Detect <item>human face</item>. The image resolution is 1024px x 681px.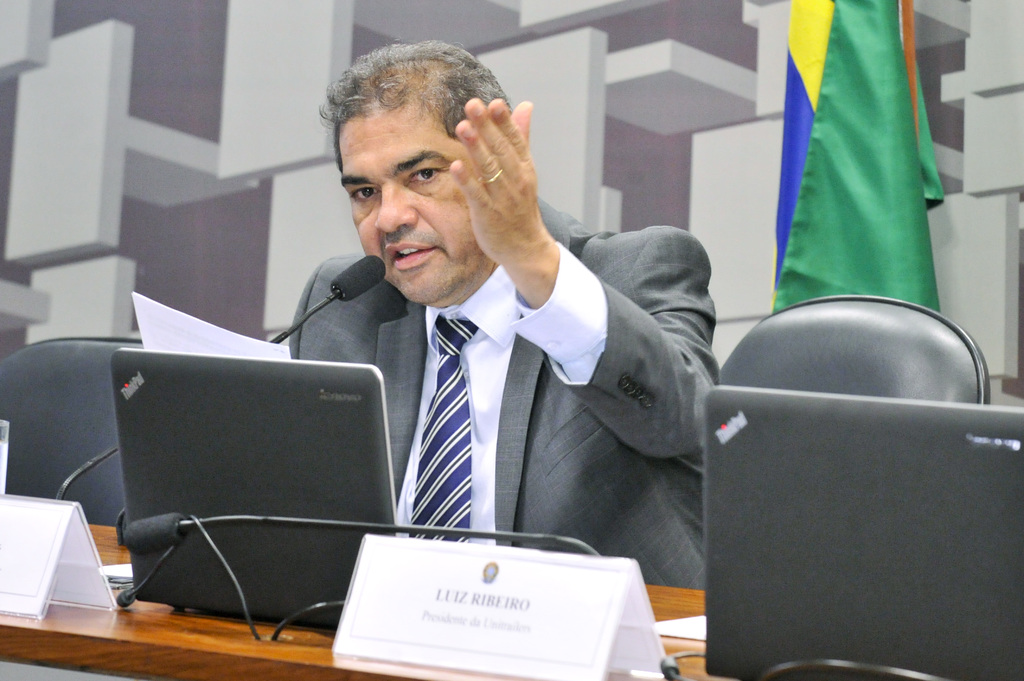
bbox(335, 101, 482, 303).
